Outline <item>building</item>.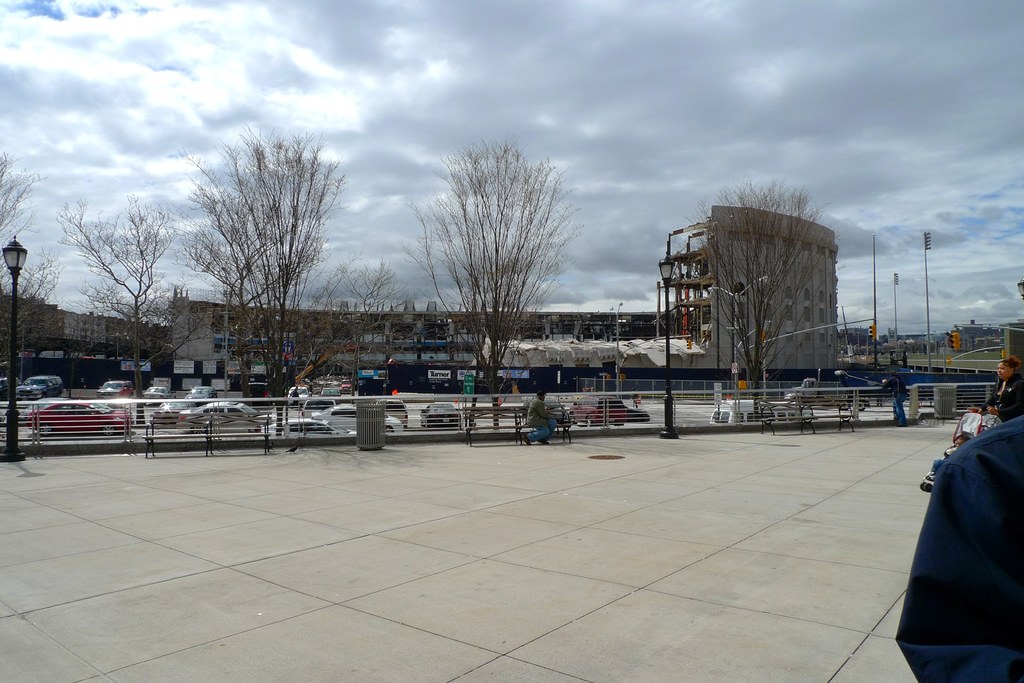
Outline: (left=107, top=316, right=149, bottom=348).
